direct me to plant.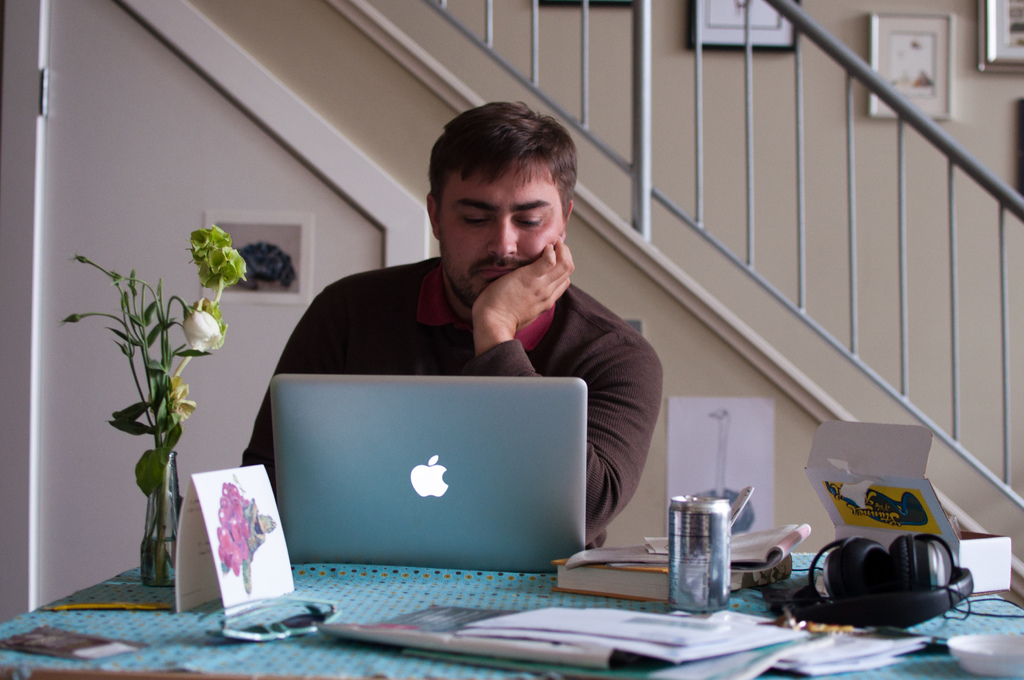
Direction: (left=72, top=238, right=202, bottom=569).
